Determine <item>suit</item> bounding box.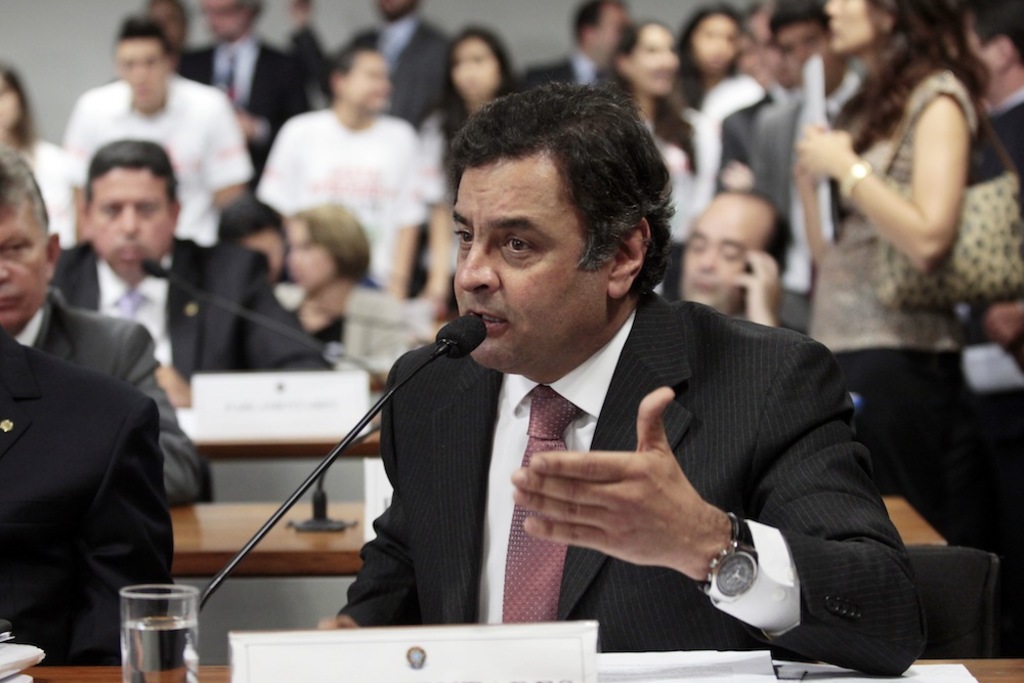
Determined: select_region(751, 70, 874, 333).
